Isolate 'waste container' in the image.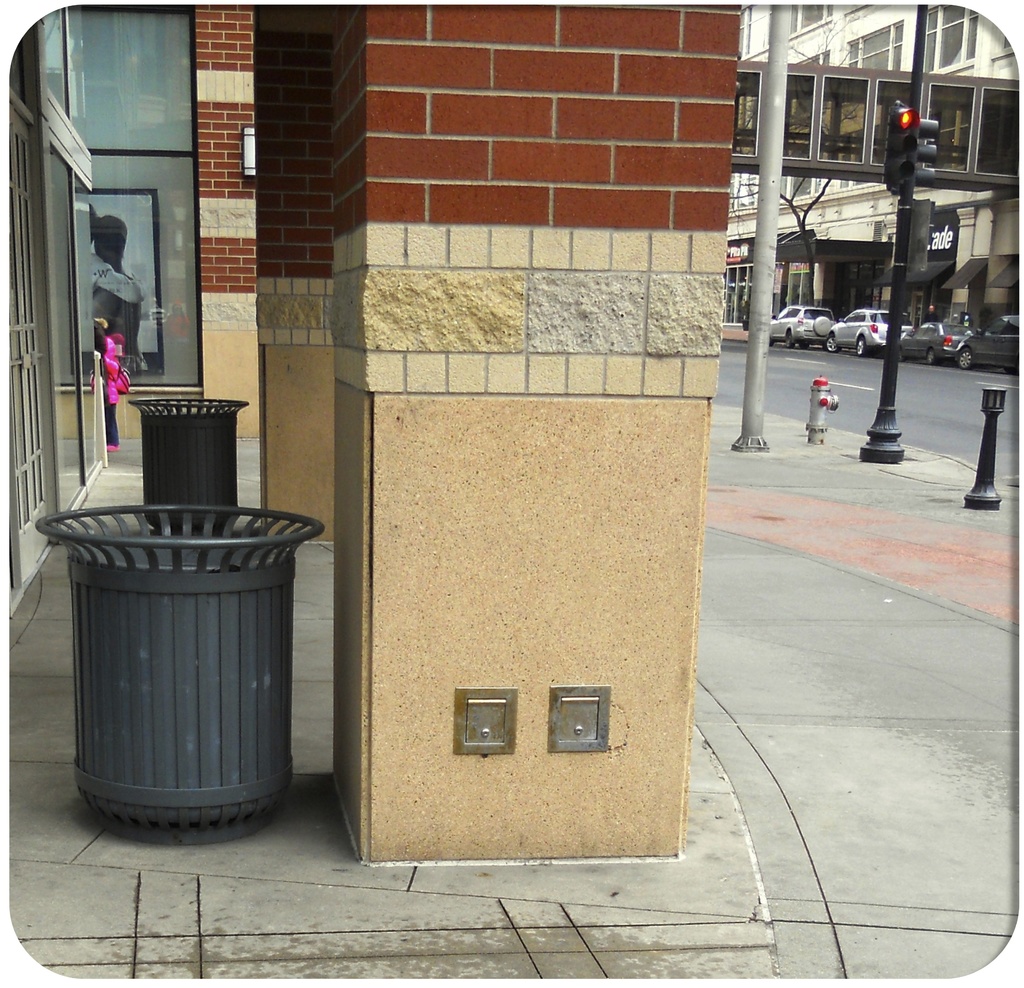
Isolated region: 127,387,255,537.
